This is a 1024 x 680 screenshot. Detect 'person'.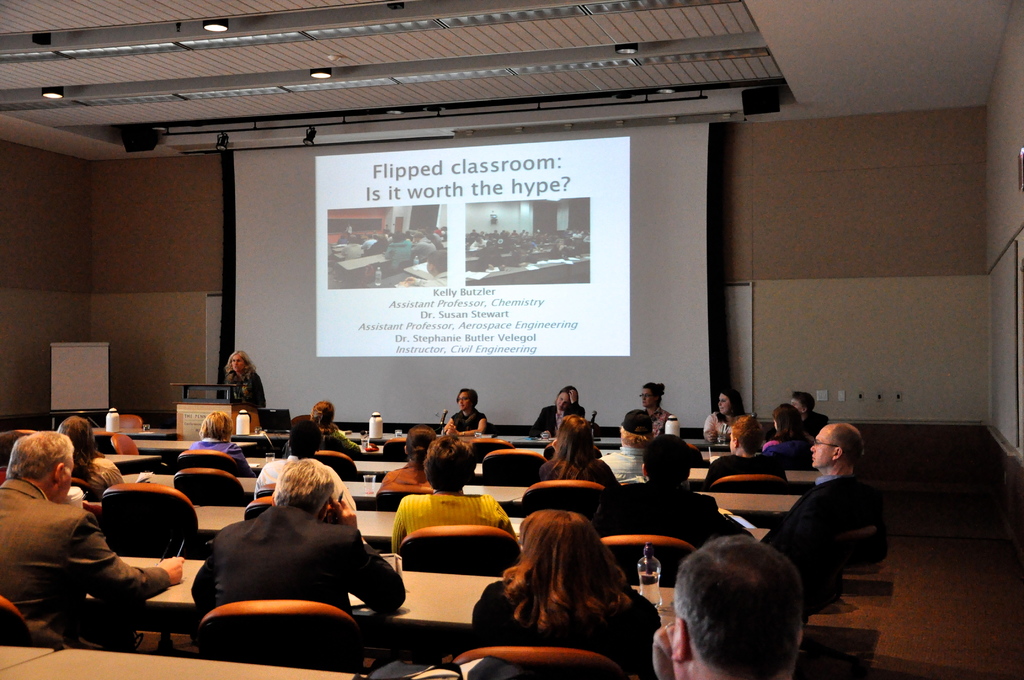
(x1=225, y1=348, x2=271, y2=410).
